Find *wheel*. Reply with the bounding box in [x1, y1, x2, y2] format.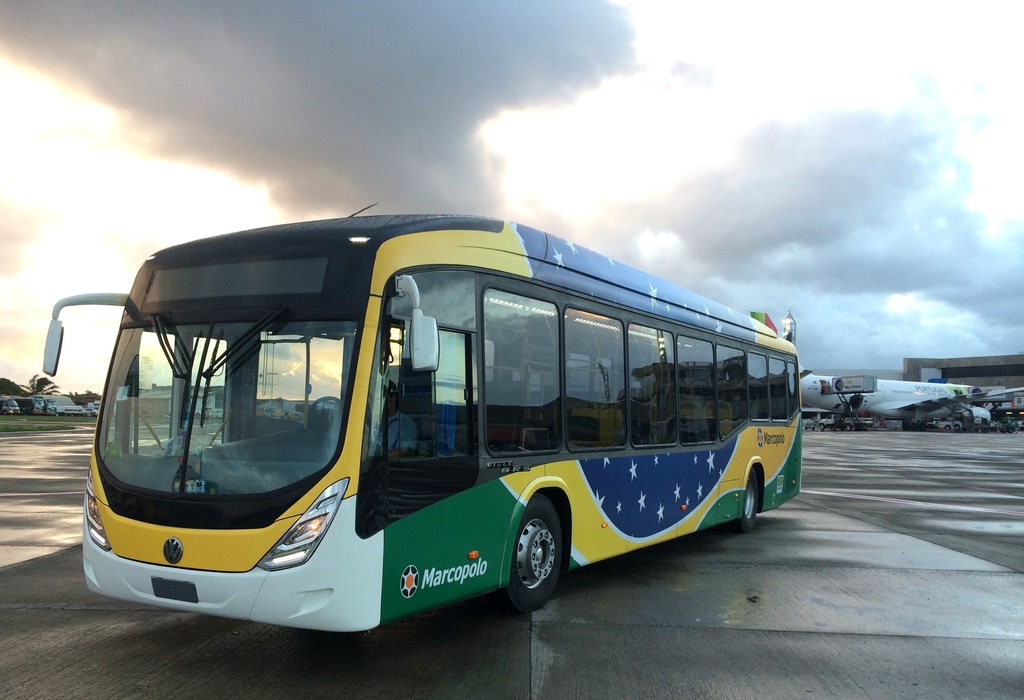
[727, 471, 756, 530].
